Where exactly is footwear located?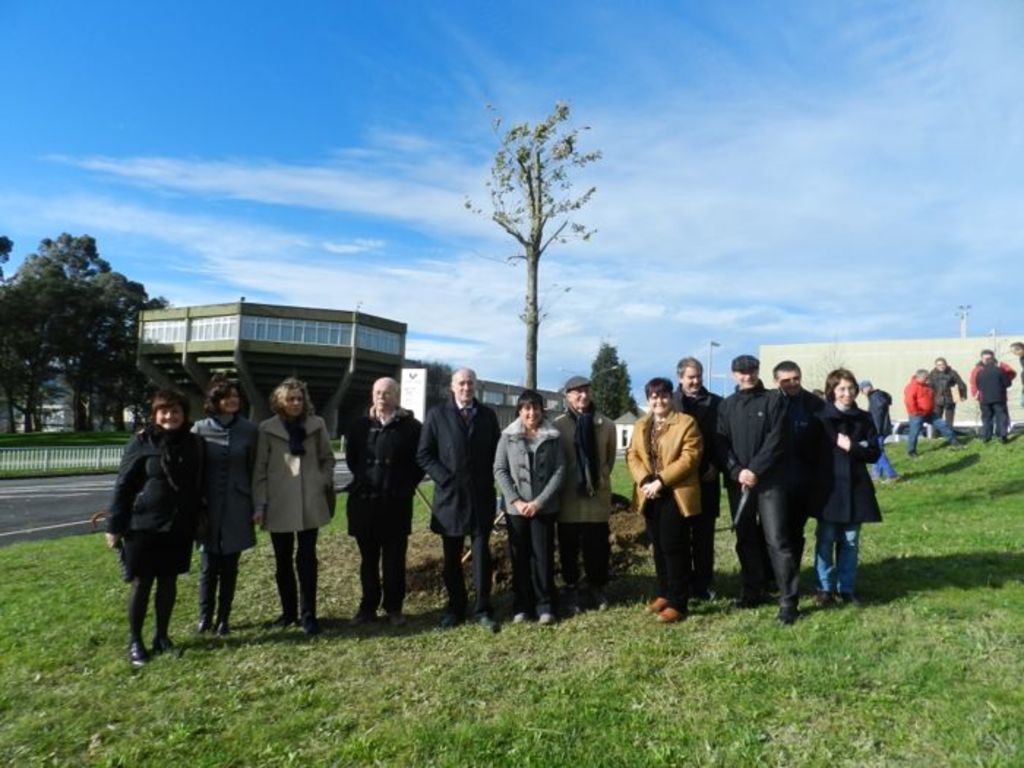
Its bounding box is [199,619,212,636].
